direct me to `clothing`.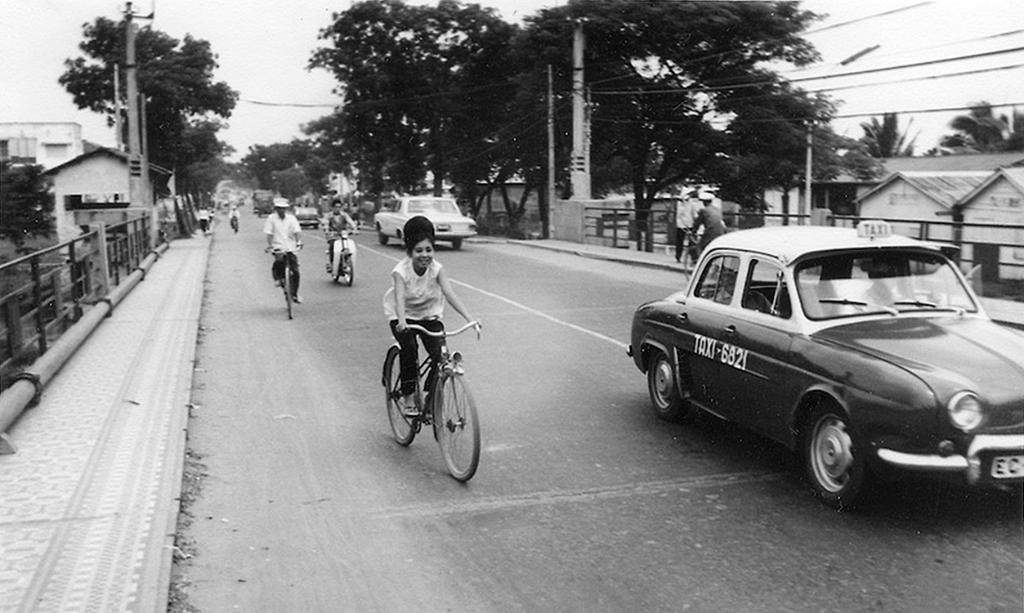
Direction: 261, 213, 302, 293.
